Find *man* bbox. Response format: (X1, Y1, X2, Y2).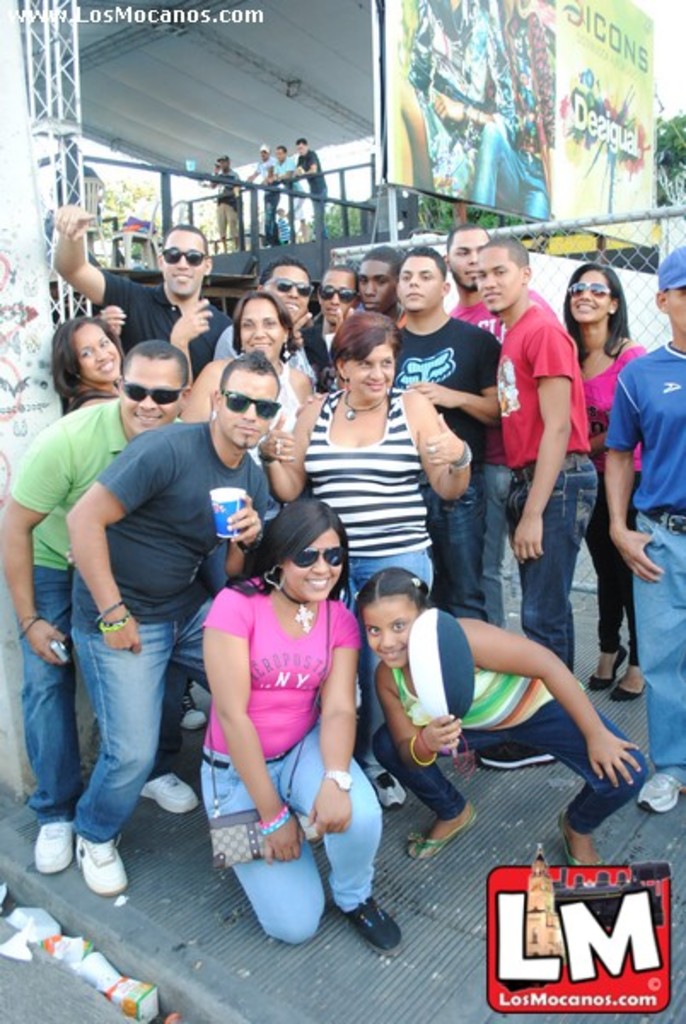
(263, 131, 314, 242).
